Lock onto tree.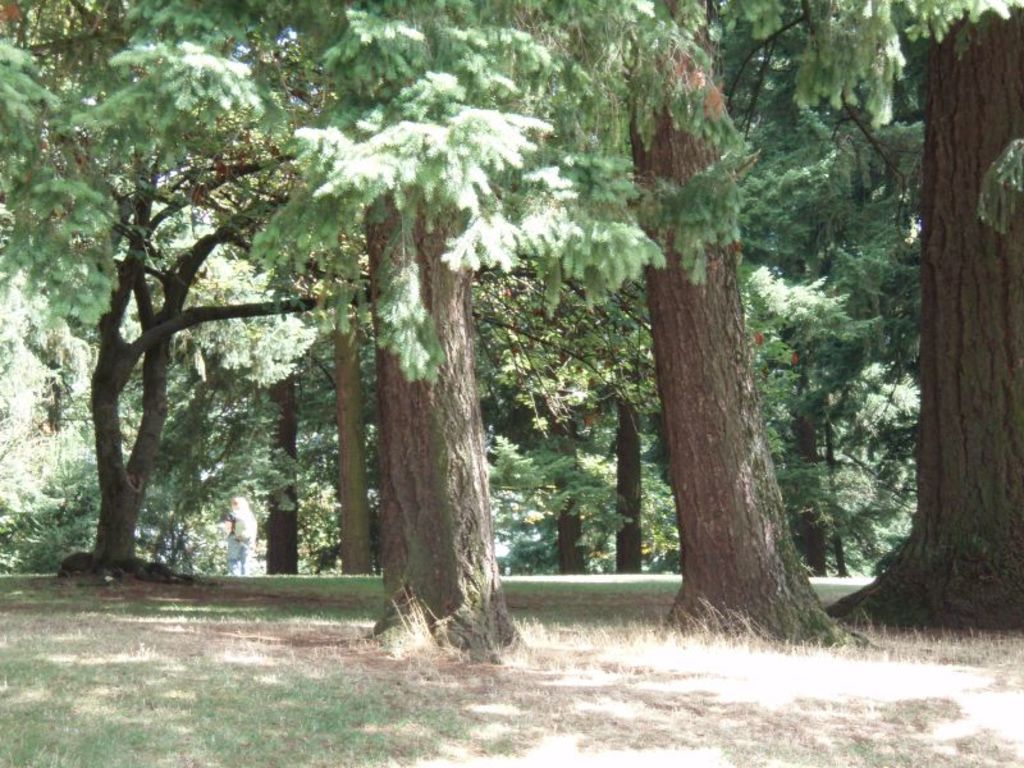
Locked: select_region(607, 0, 794, 631).
